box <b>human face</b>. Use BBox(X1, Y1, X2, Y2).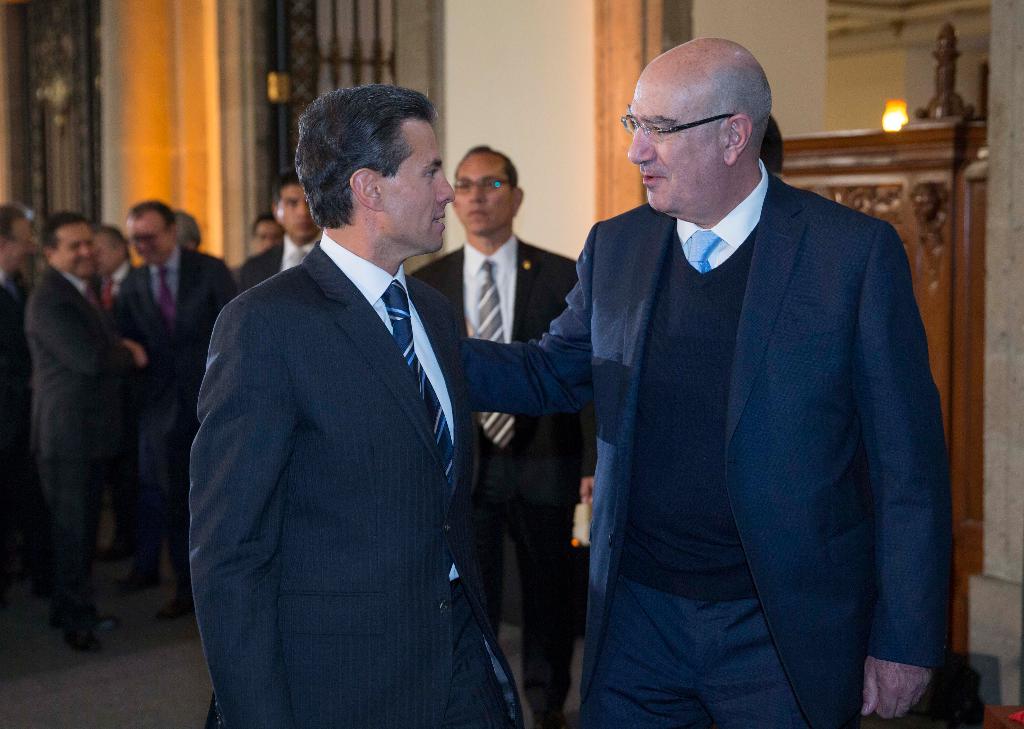
BBox(92, 233, 122, 273).
